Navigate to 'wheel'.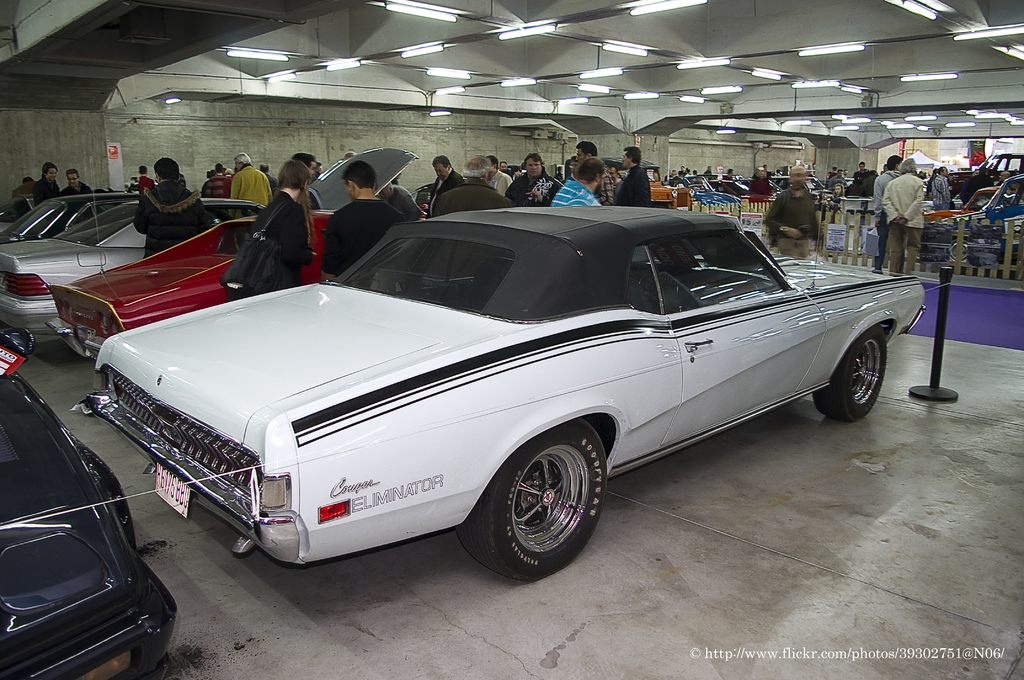
Navigation target: [477,439,610,571].
